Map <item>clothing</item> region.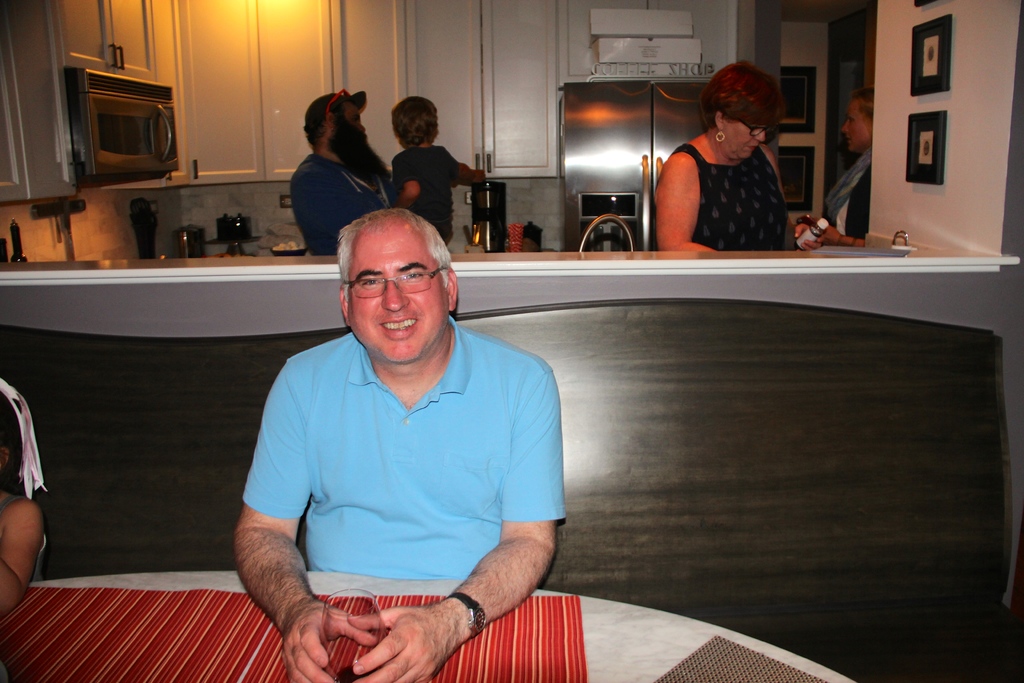
Mapped to <box>829,143,872,243</box>.
